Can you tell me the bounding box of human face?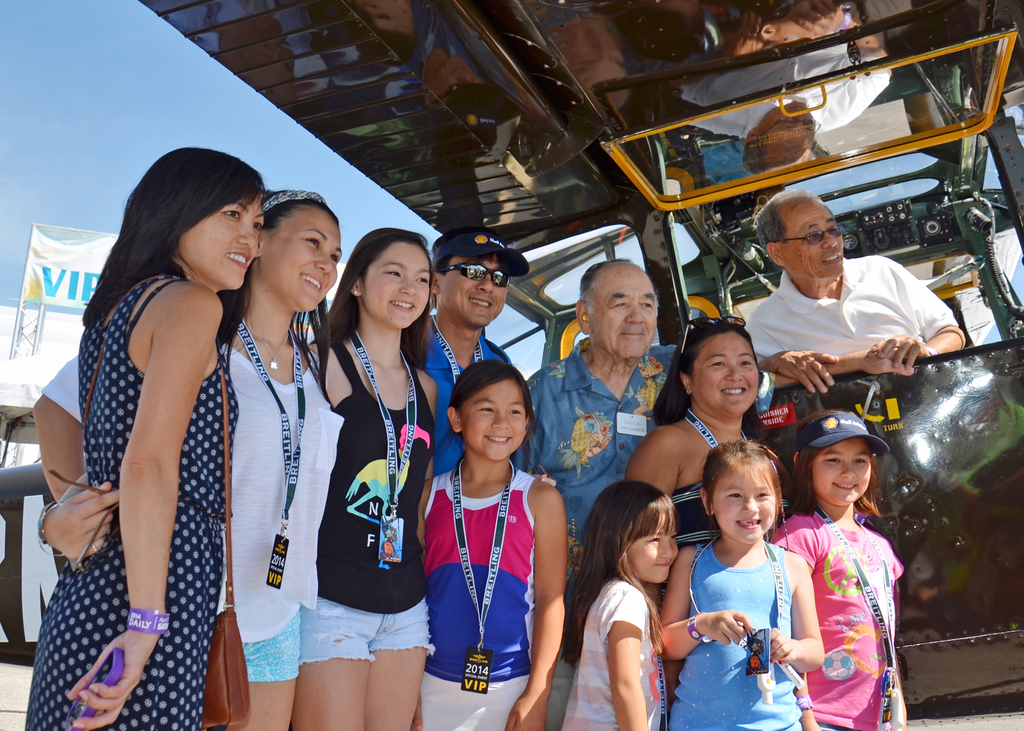
l=266, t=207, r=343, b=309.
